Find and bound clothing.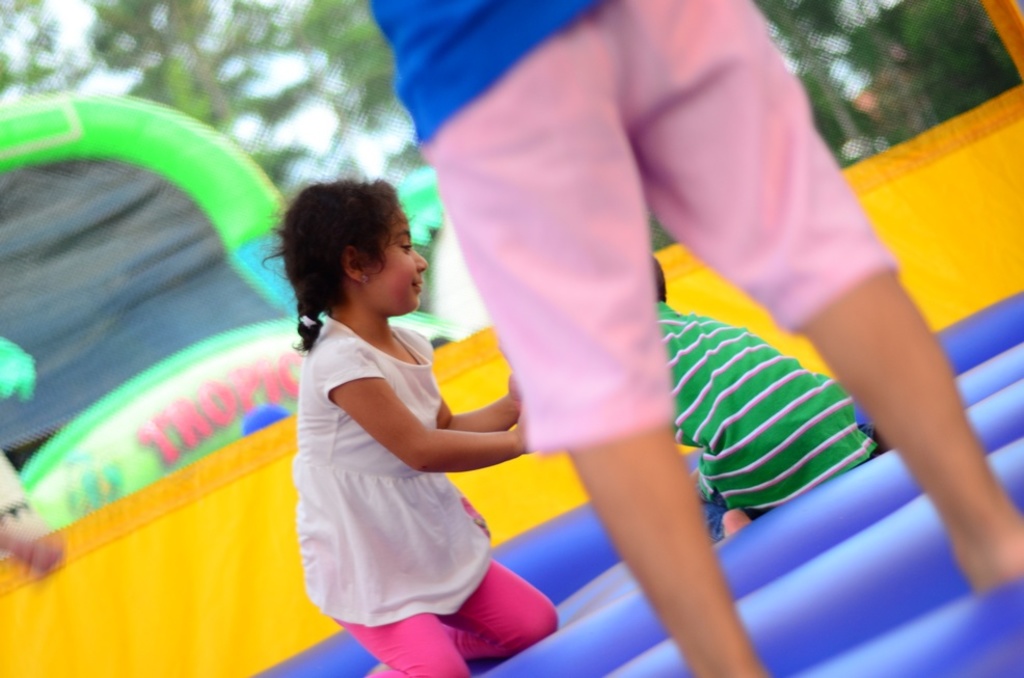
Bound: [296, 299, 564, 677].
